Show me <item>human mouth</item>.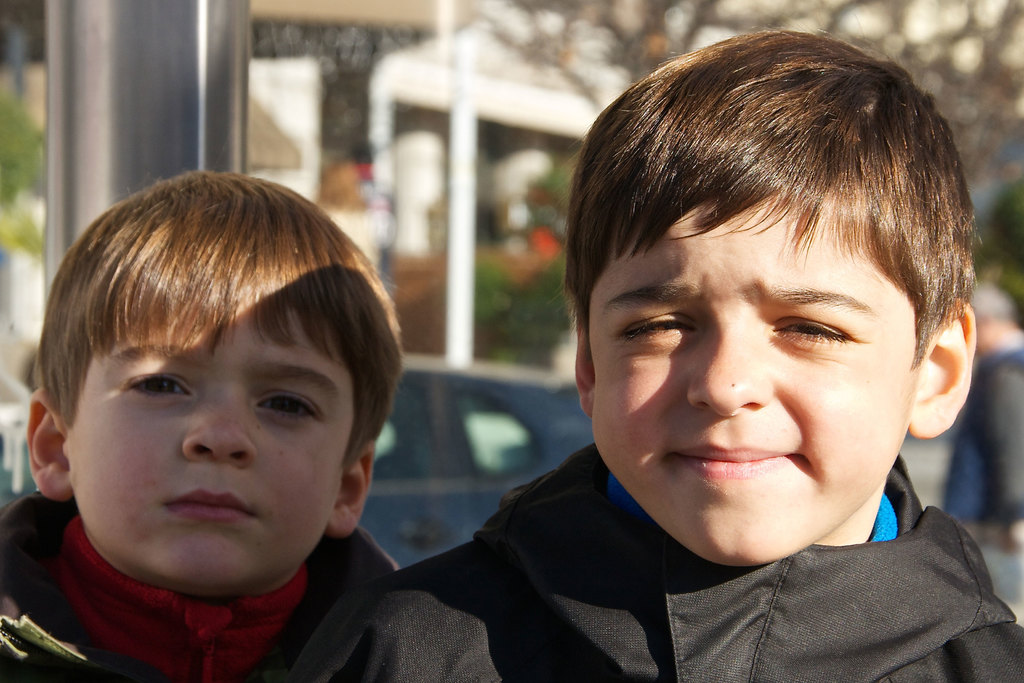
<item>human mouth</item> is here: 669 441 803 479.
